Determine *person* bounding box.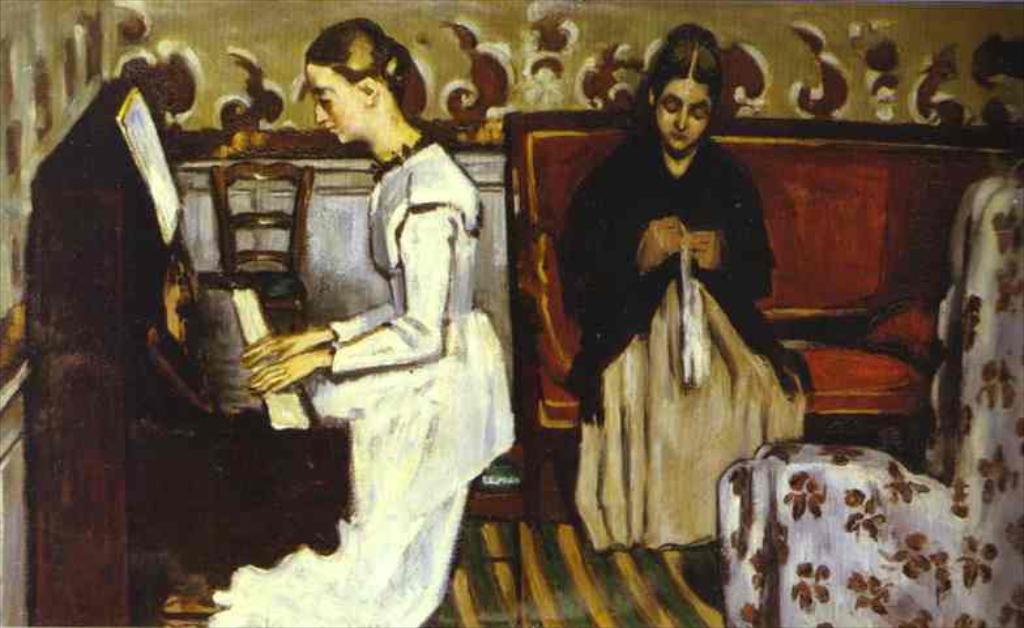
Determined: box=[560, 25, 820, 555].
